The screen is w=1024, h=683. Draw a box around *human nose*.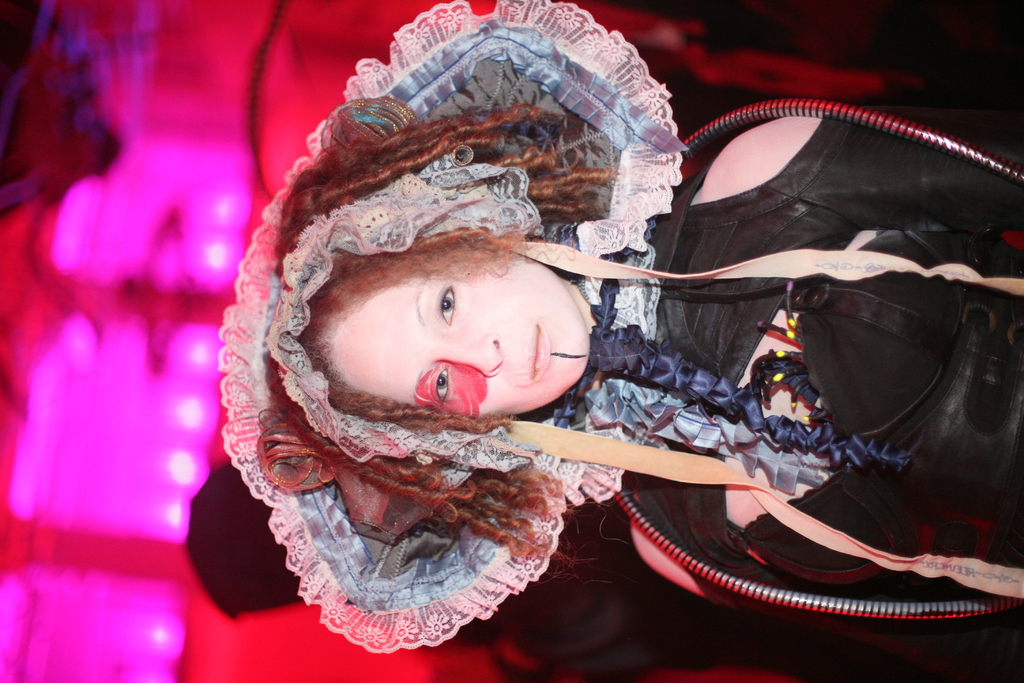
bbox=[436, 332, 503, 374].
